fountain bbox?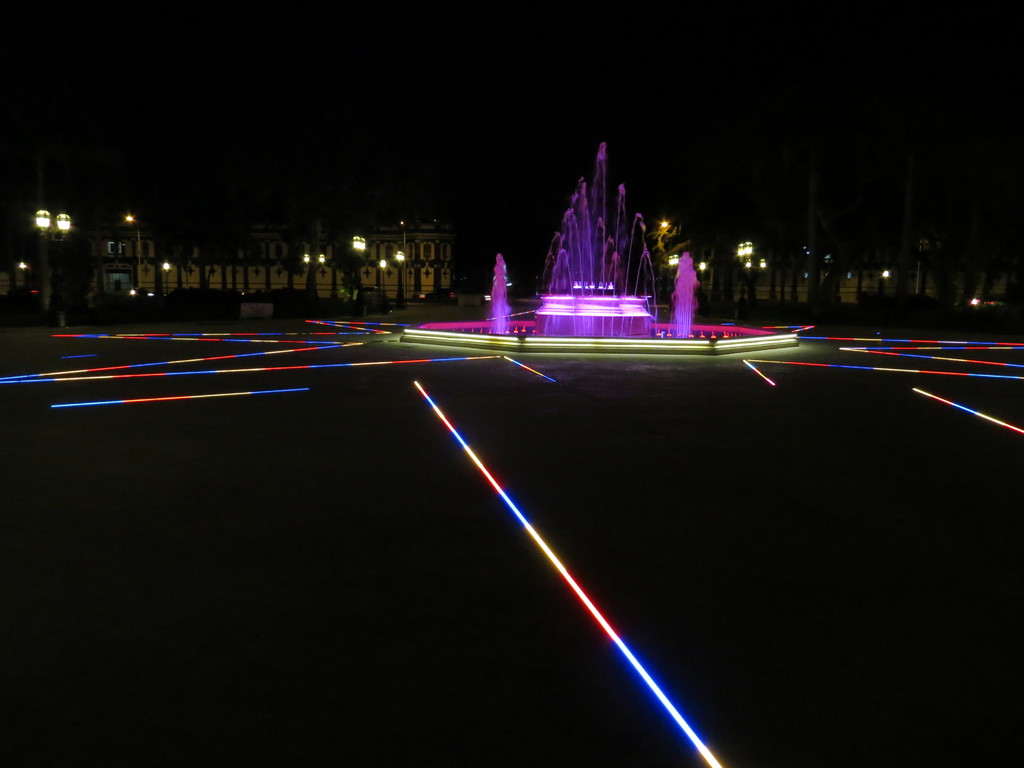
bbox(394, 141, 797, 354)
